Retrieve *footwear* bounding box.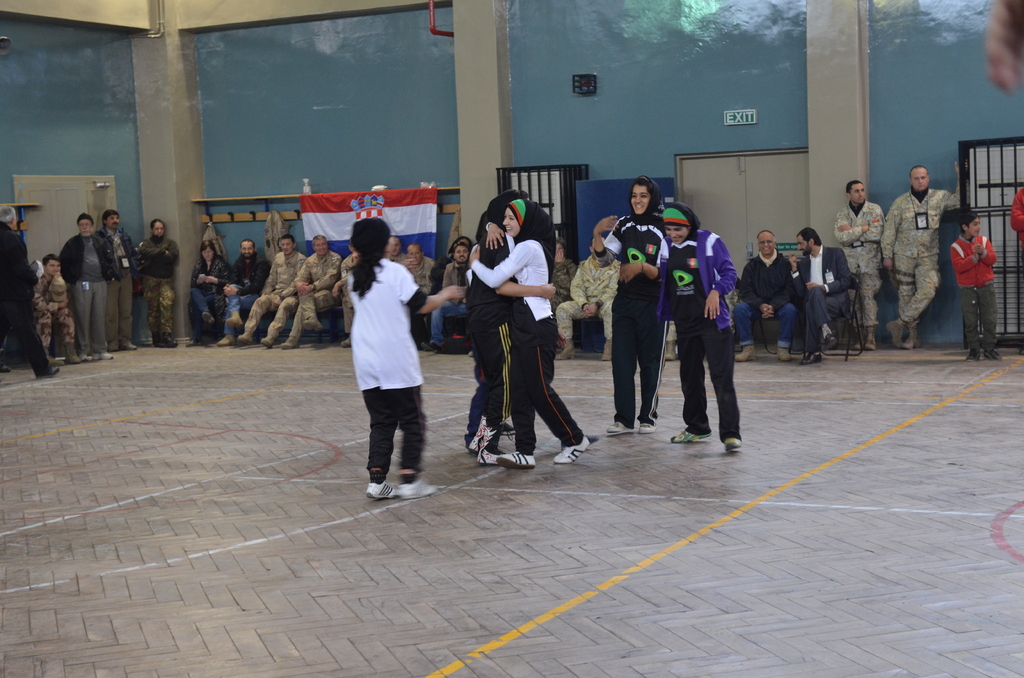
Bounding box: [left=966, top=348, right=983, bottom=364].
